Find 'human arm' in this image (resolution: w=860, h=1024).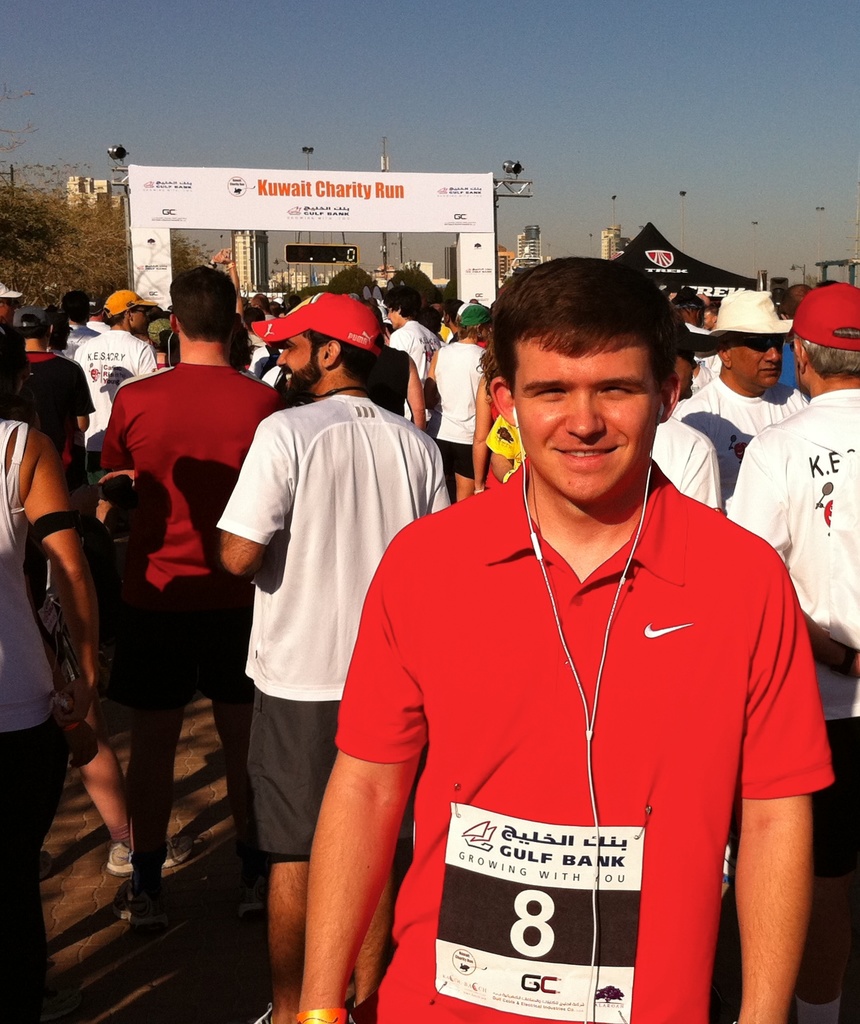
x1=428, y1=363, x2=451, y2=412.
